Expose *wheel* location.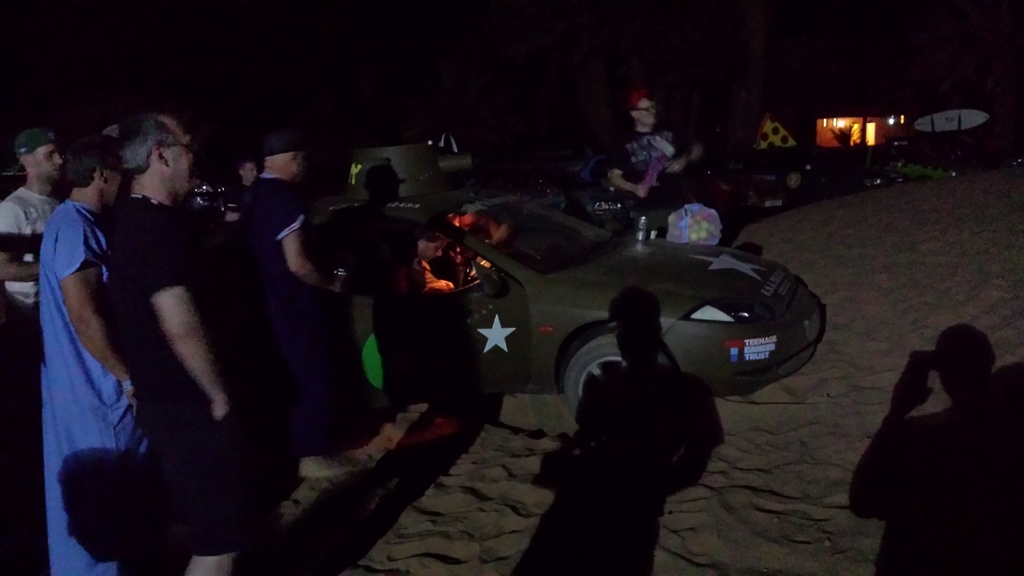
Exposed at 566,336,625,413.
